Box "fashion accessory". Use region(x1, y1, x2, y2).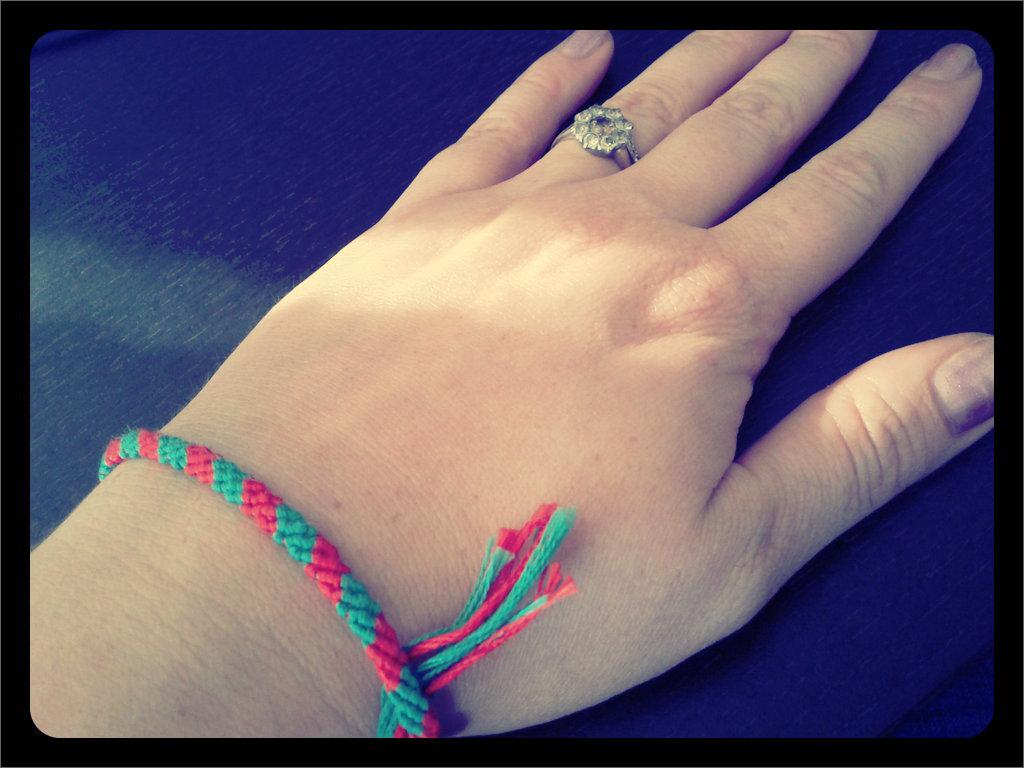
region(933, 336, 994, 435).
